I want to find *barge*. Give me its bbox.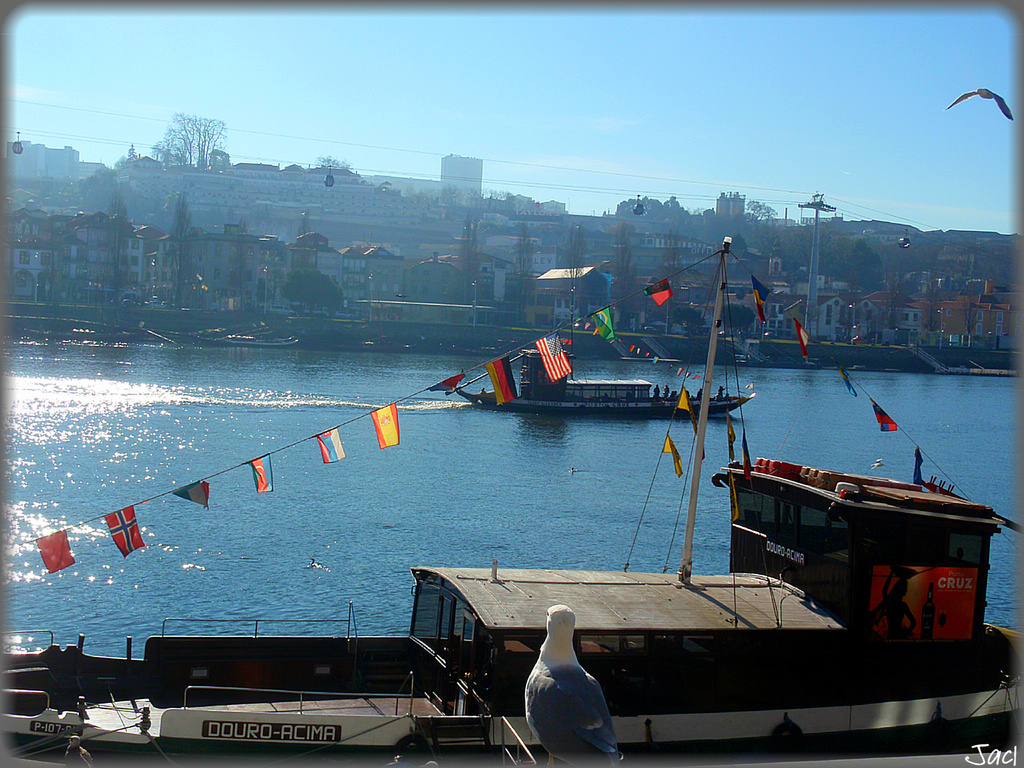
<region>447, 347, 754, 418</region>.
